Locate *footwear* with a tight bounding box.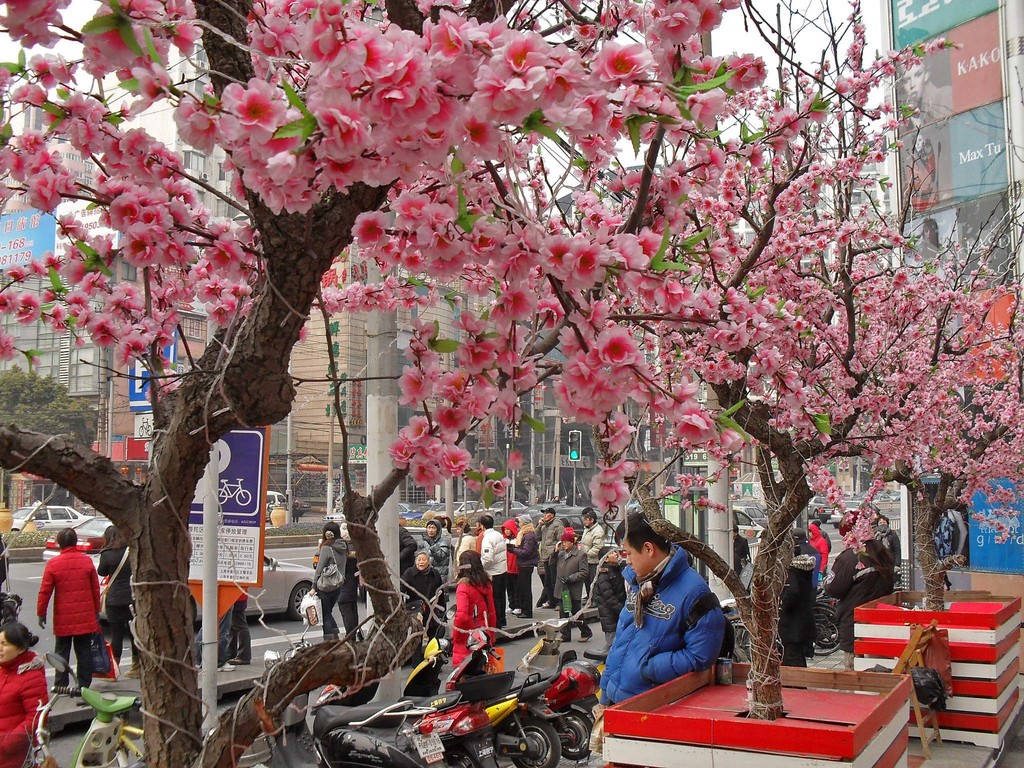
x1=556, y1=637, x2=567, y2=644.
